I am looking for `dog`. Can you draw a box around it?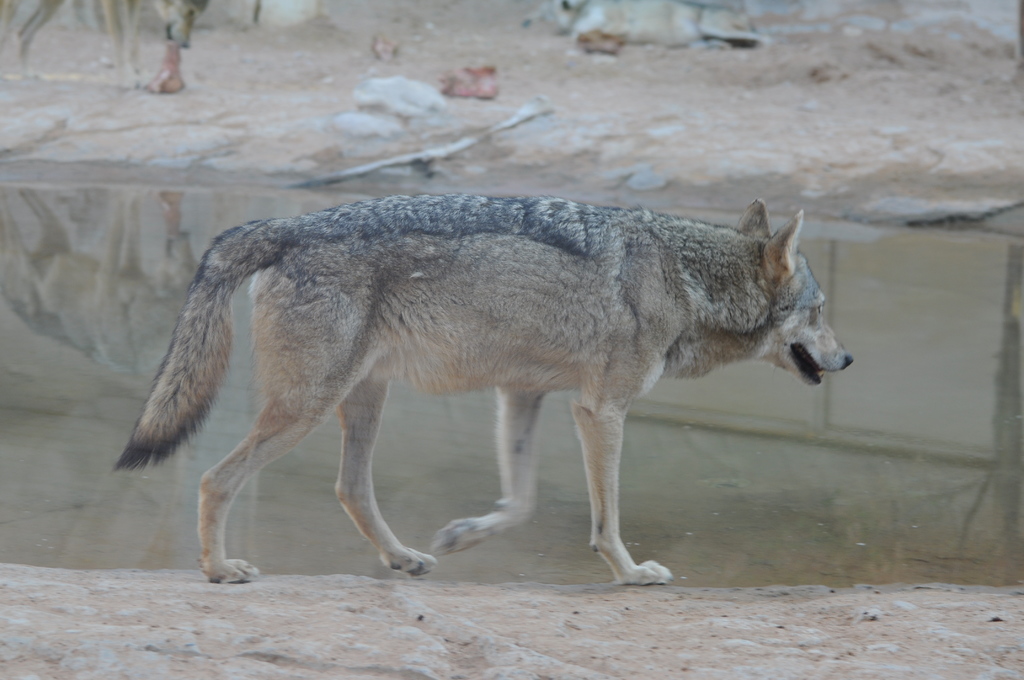
Sure, the bounding box is 115/190/854/587.
